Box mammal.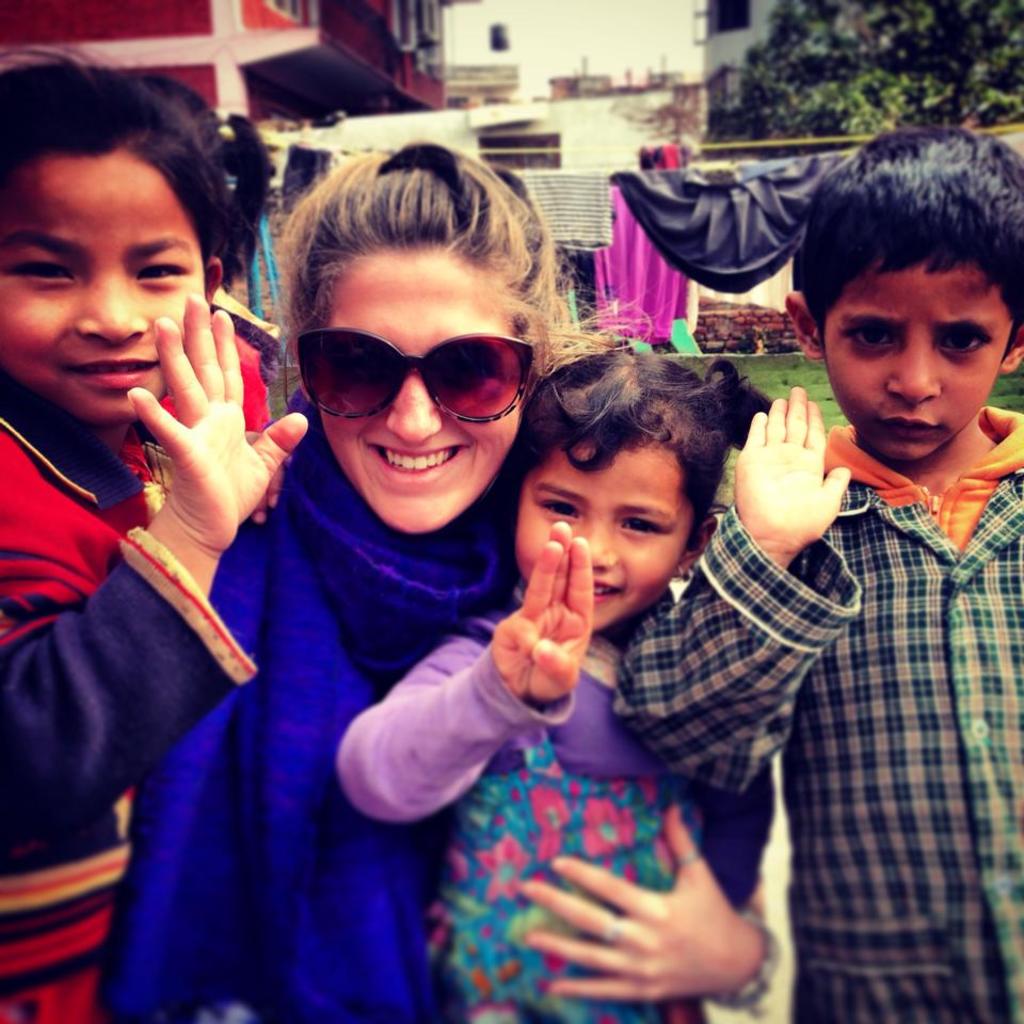
[622, 121, 1023, 1023].
